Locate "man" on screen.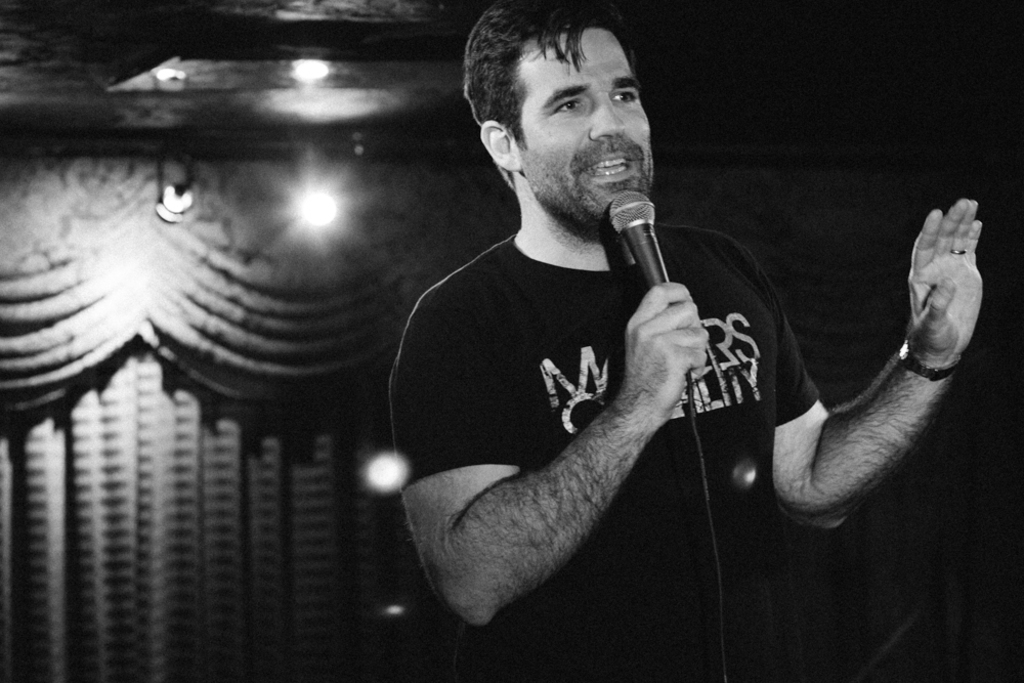
On screen at bbox=(383, 0, 987, 682).
